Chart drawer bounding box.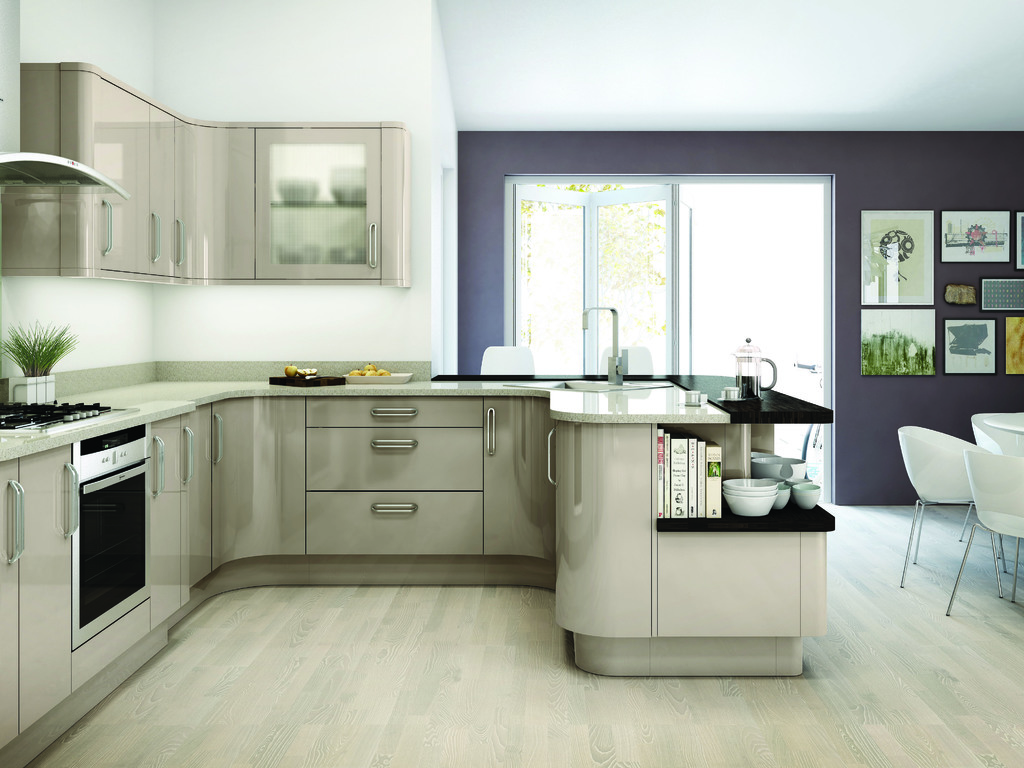
Charted: [305,428,483,491].
